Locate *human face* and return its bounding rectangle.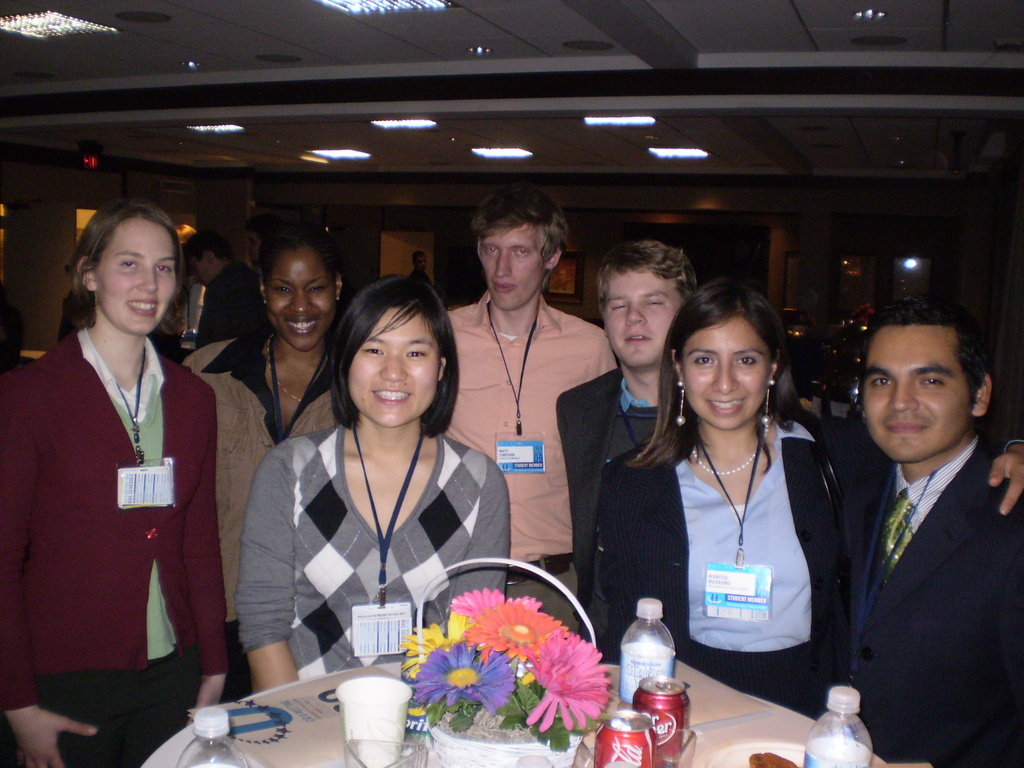
{"x1": 348, "y1": 310, "x2": 440, "y2": 430}.
